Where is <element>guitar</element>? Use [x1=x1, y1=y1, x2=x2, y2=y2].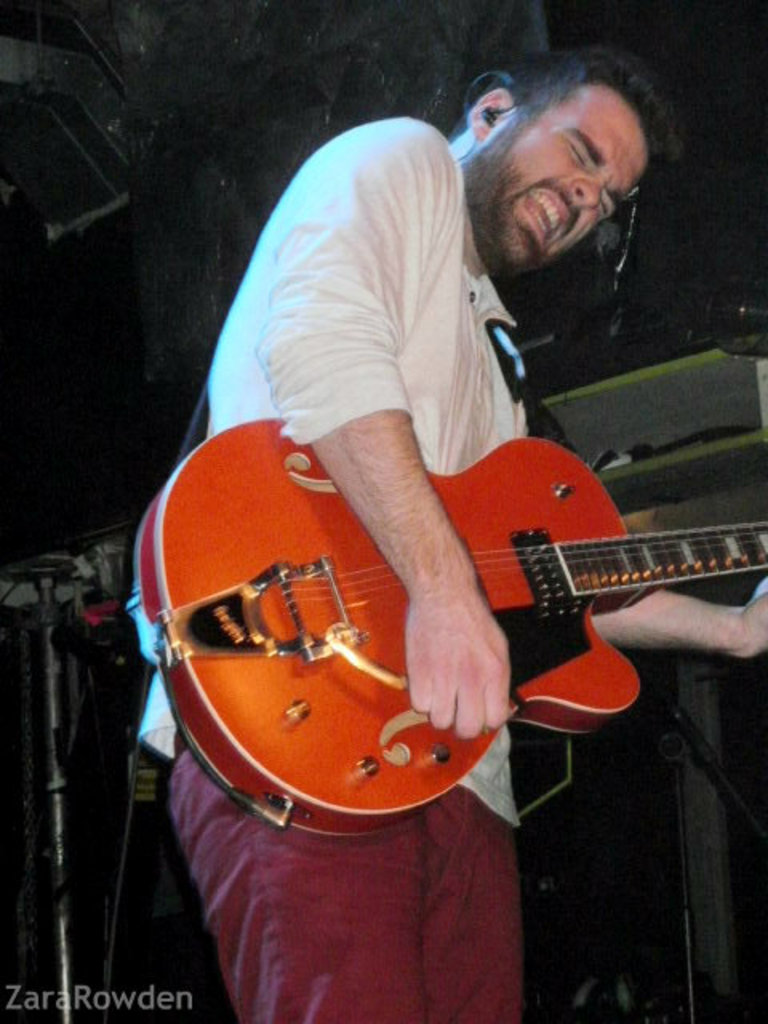
[x1=134, y1=426, x2=766, y2=840].
